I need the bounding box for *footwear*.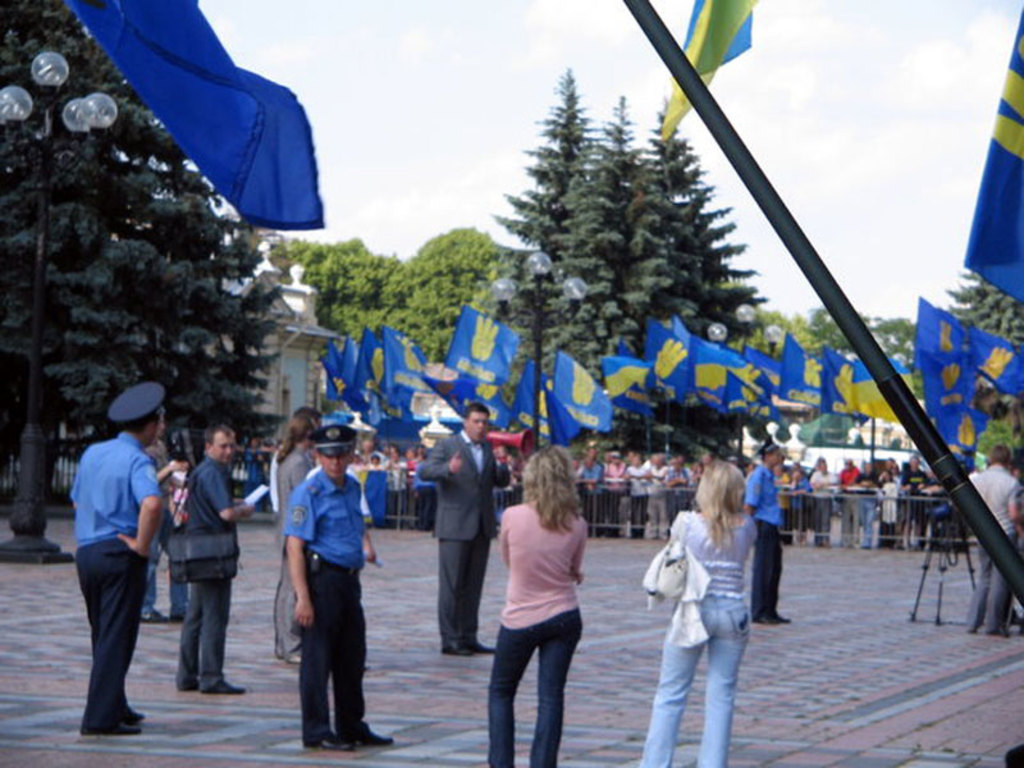
Here it is: [x1=759, y1=609, x2=776, y2=625].
